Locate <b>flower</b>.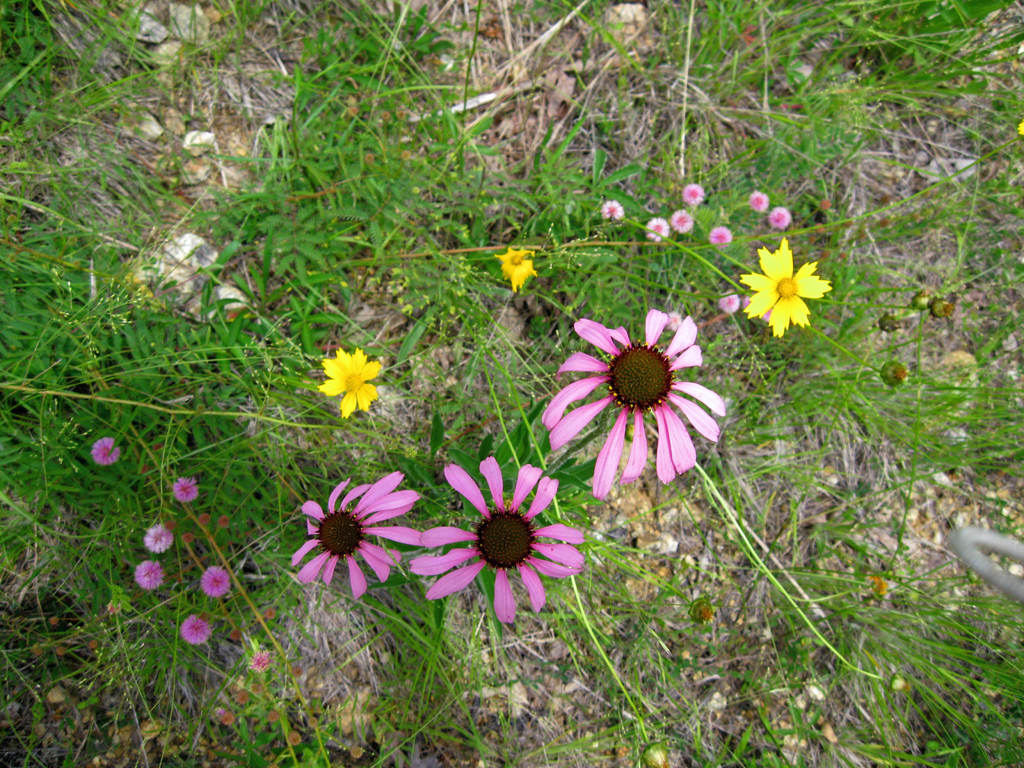
Bounding box: 701:224:732:249.
